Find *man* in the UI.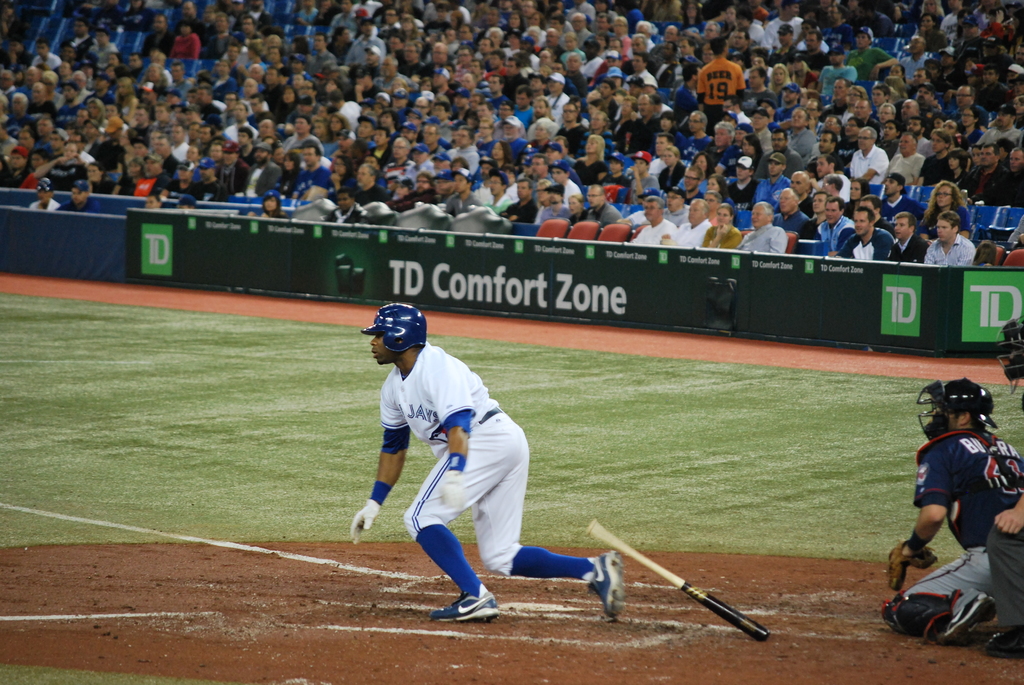
UI element at Rect(881, 376, 1023, 645).
